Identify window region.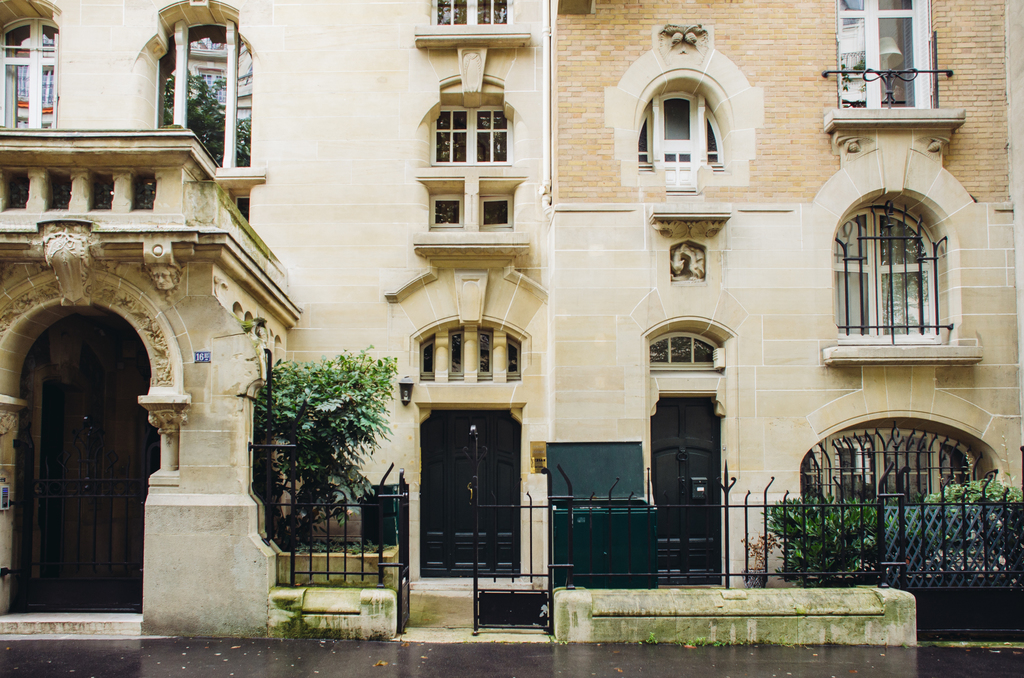
Region: pyautogui.locateOnScreen(826, 120, 970, 381).
